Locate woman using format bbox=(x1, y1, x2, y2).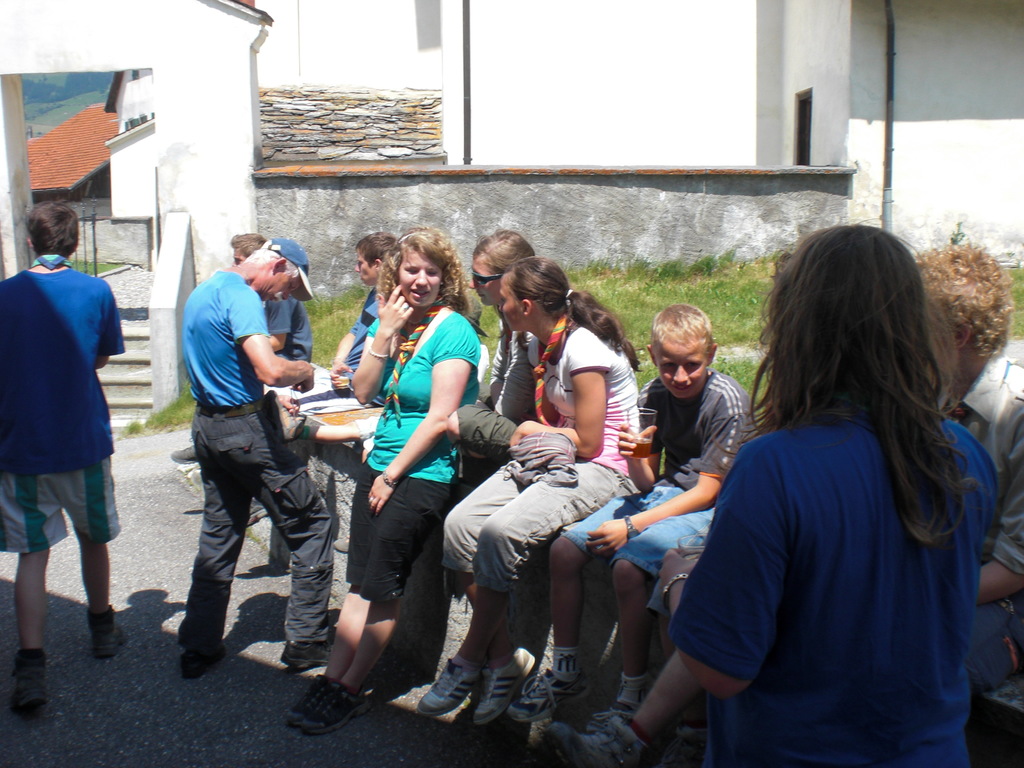
bbox=(353, 219, 568, 720).
